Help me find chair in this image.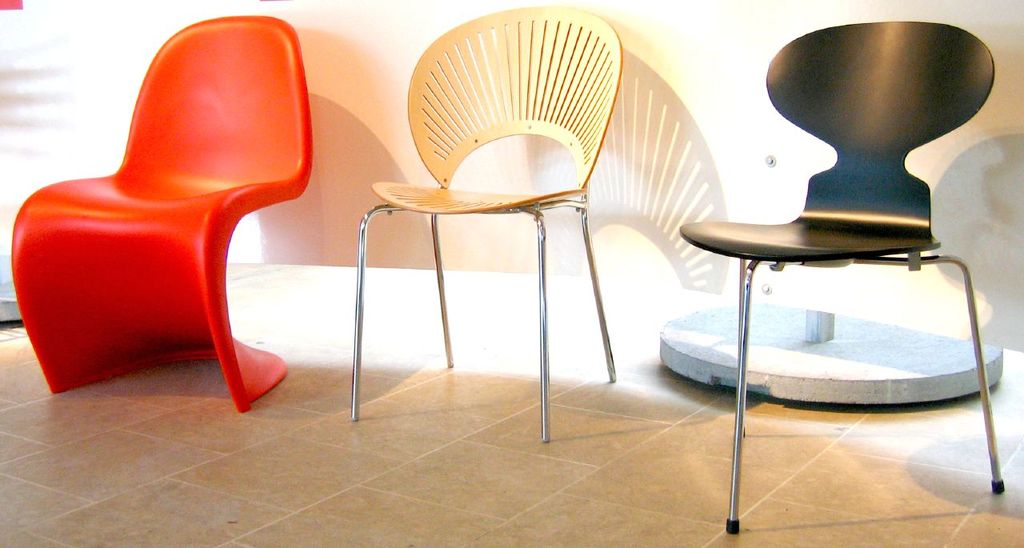
Found it: (682,16,1010,538).
